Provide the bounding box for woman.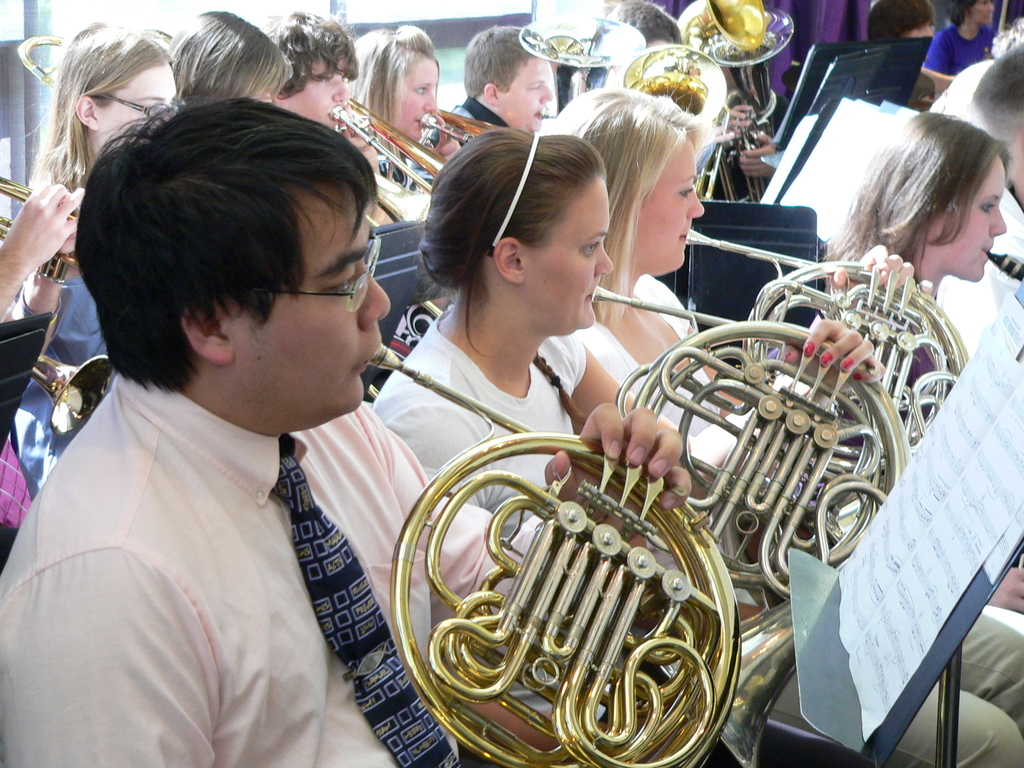
[x1=166, y1=13, x2=293, y2=114].
